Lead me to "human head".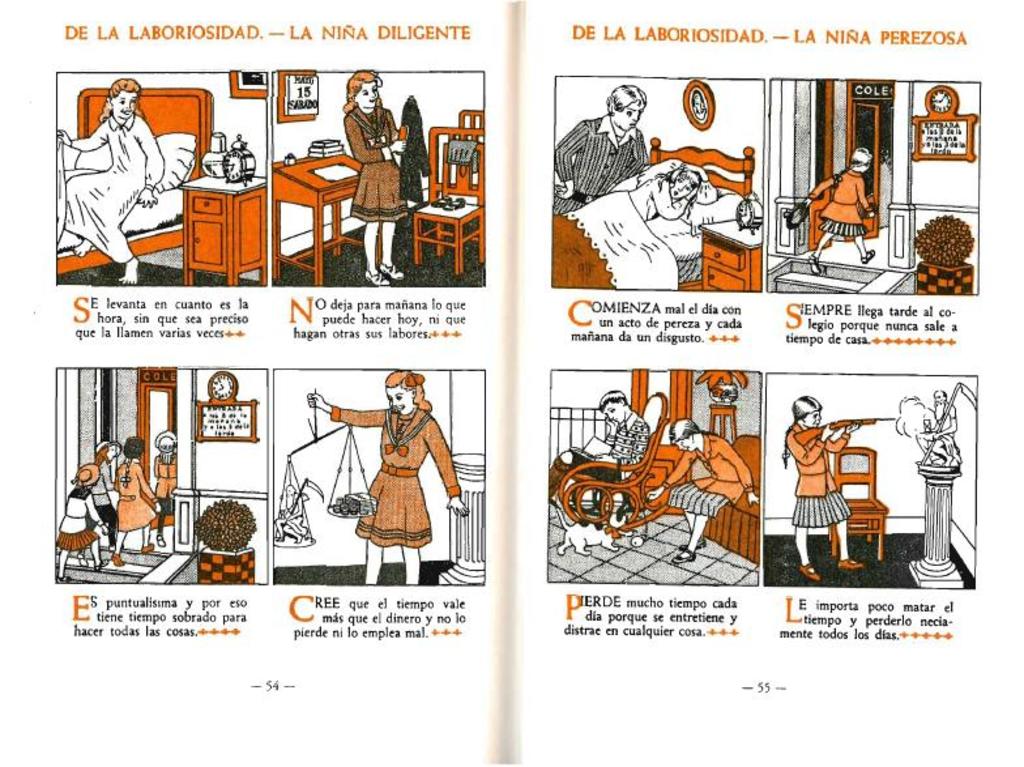
Lead to 609,78,653,136.
